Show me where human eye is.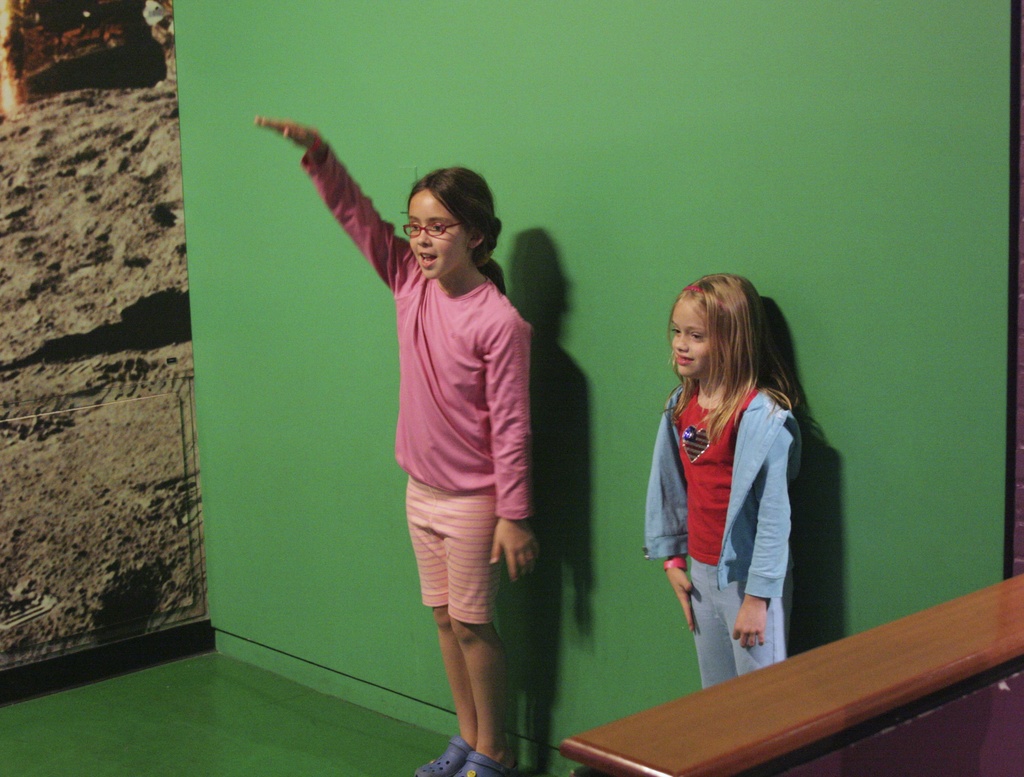
human eye is at Rect(429, 220, 447, 237).
